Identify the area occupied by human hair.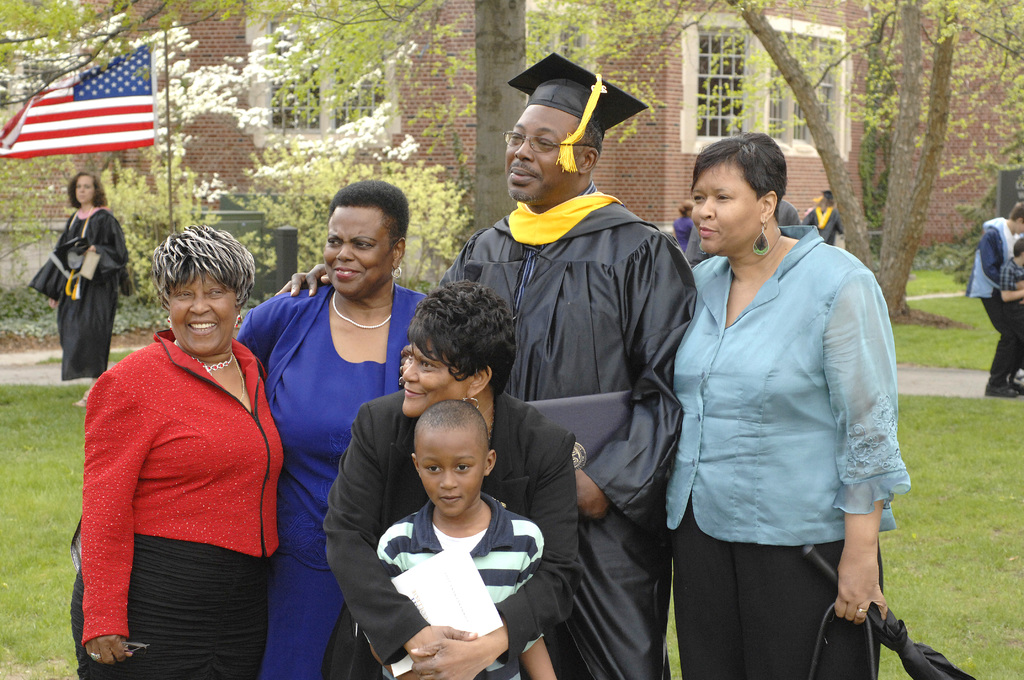
Area: (817,195,836,214).
